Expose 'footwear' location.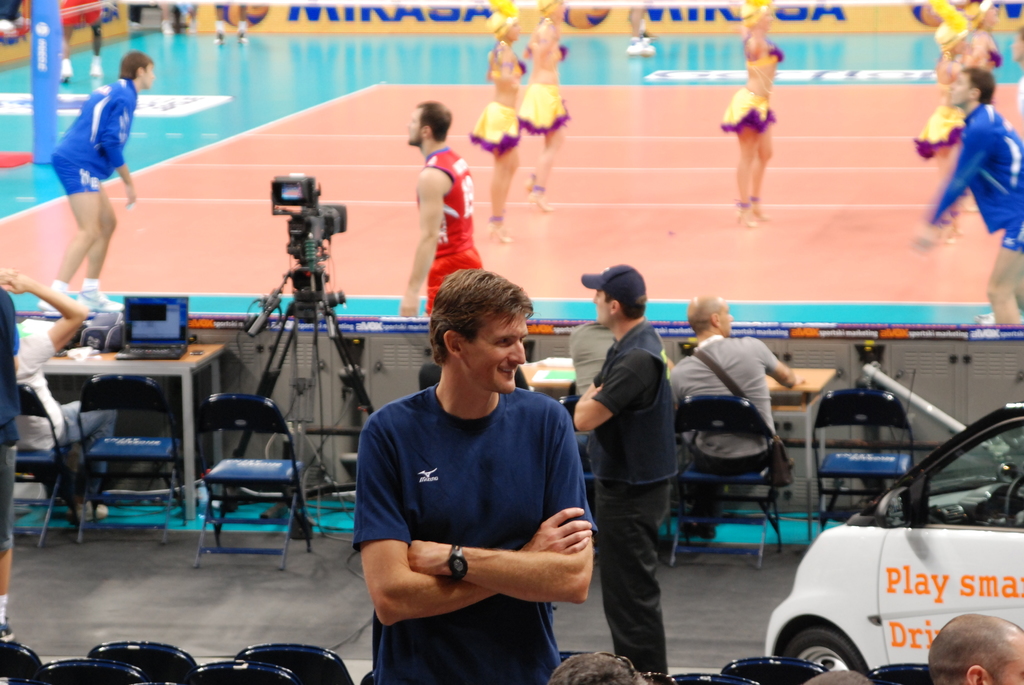
Exposed at [x1=487, y1=224, x2=512, y2=244].
